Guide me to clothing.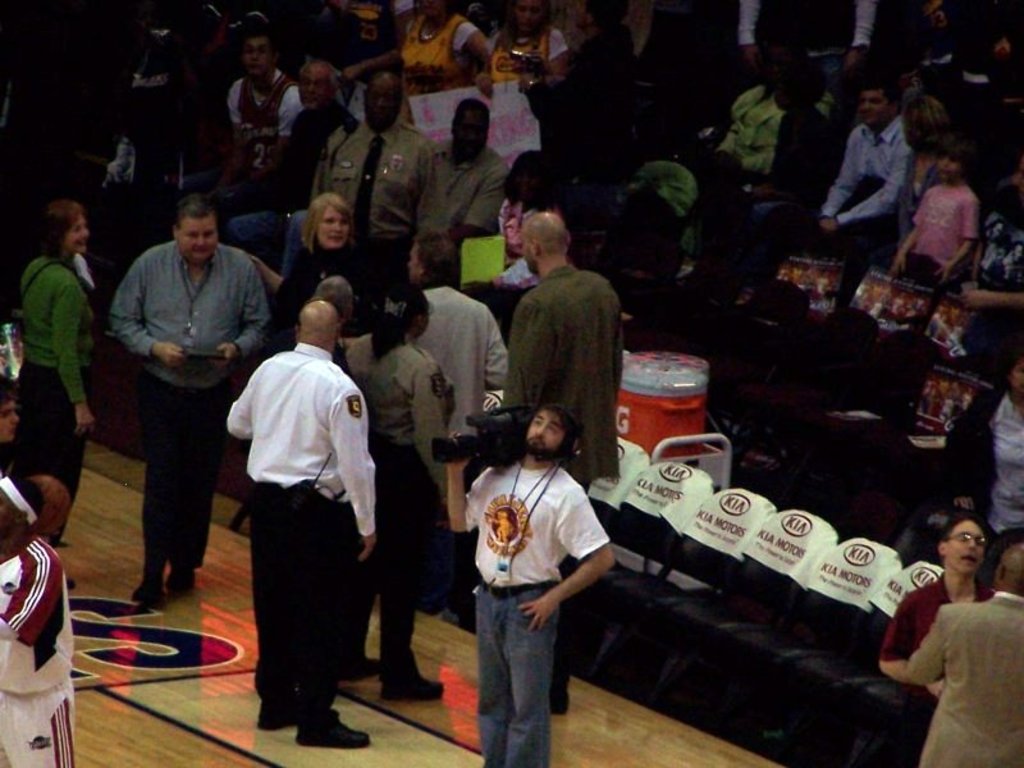
Guidance: Rect(109, 236, 268, 567).
